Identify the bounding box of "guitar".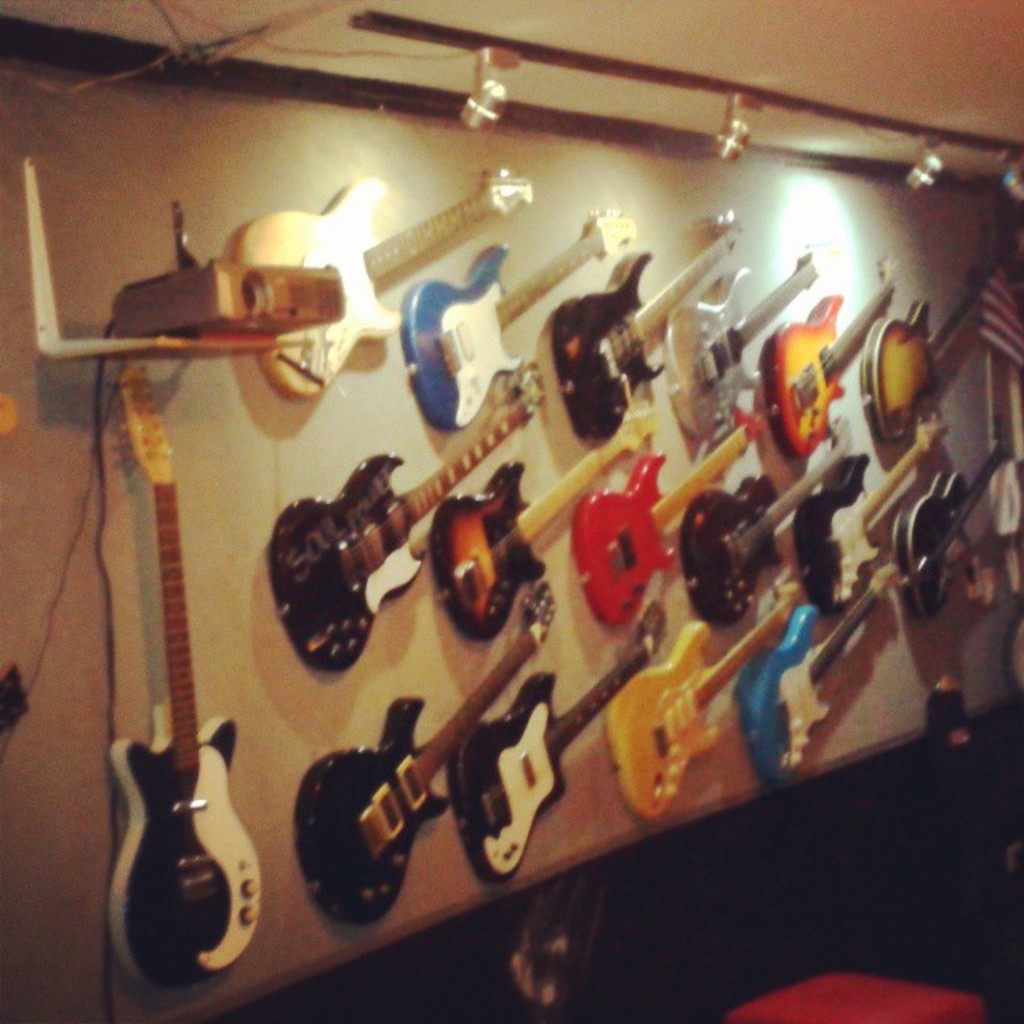
box=[453, 595, 678, 890].
